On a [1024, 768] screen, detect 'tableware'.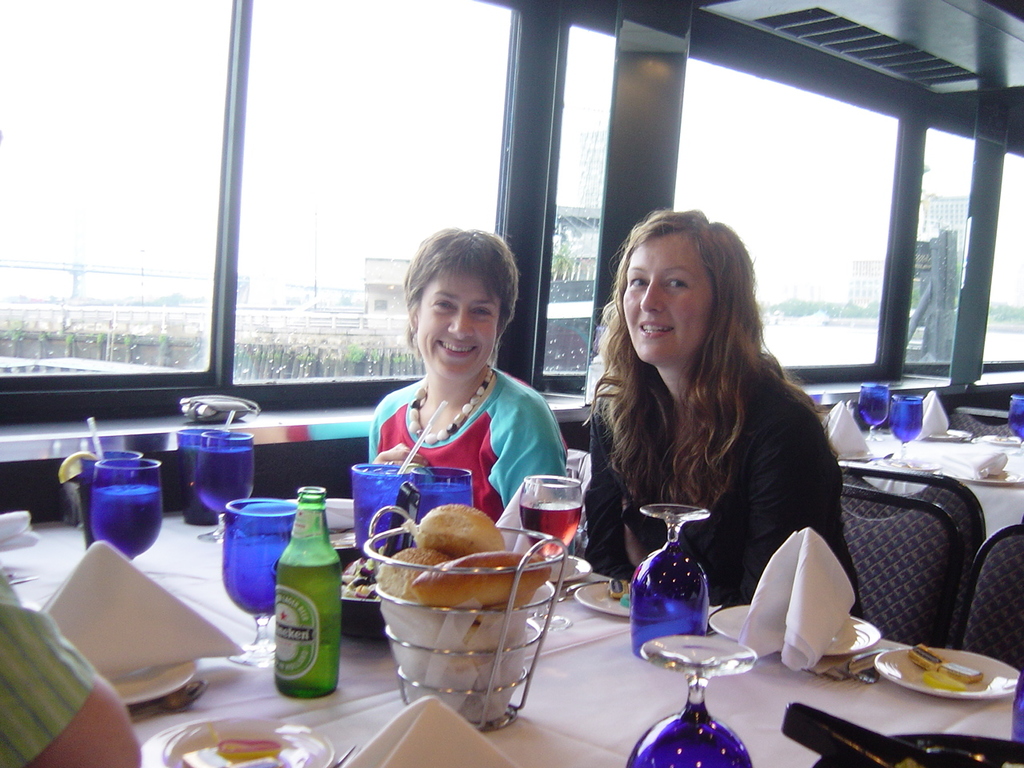
87,453,167,561.
